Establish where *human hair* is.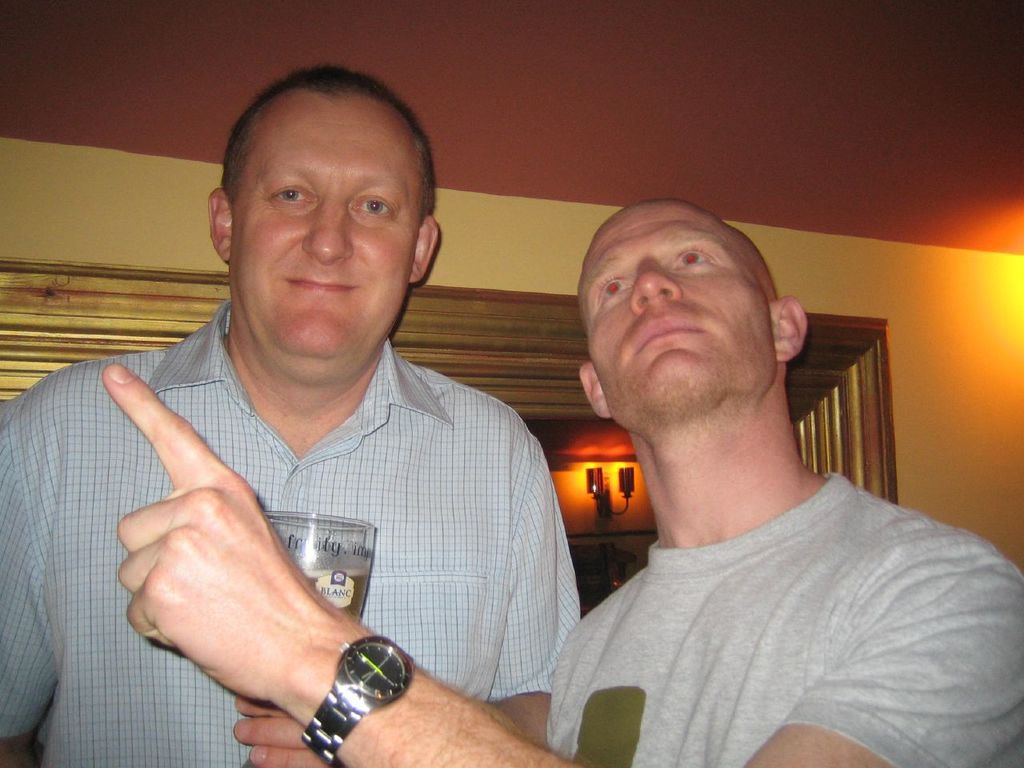
Established at (215, 61, 438, 222).
